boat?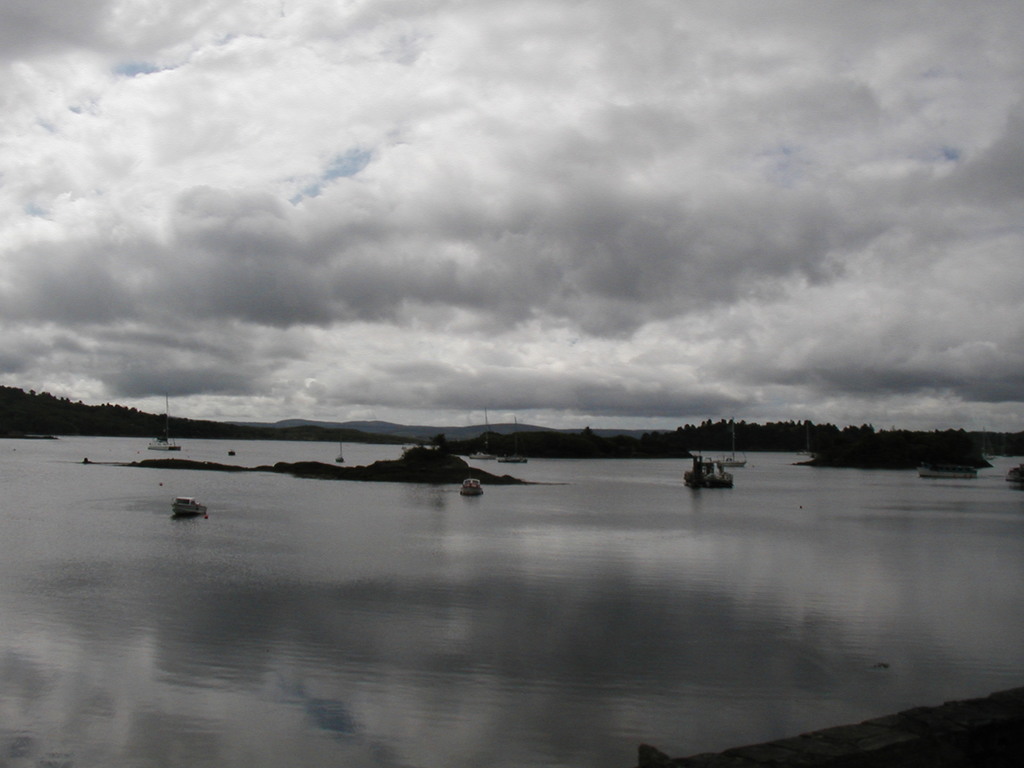
<box>468,406,499,461</box>
